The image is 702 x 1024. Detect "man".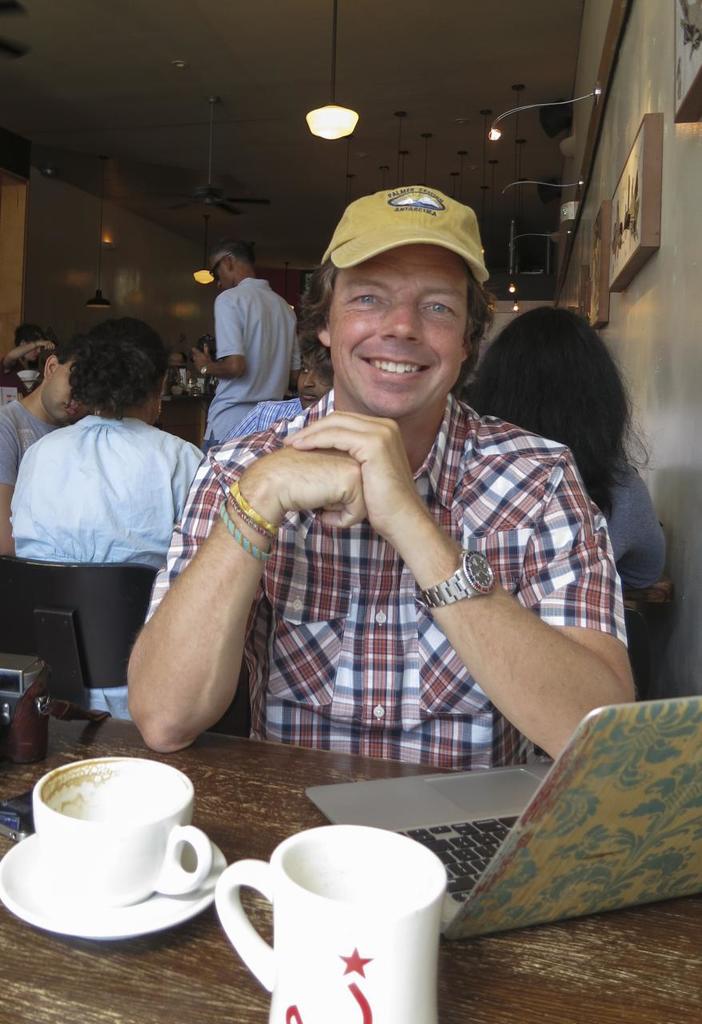
Detection: [190,238,303,452].
